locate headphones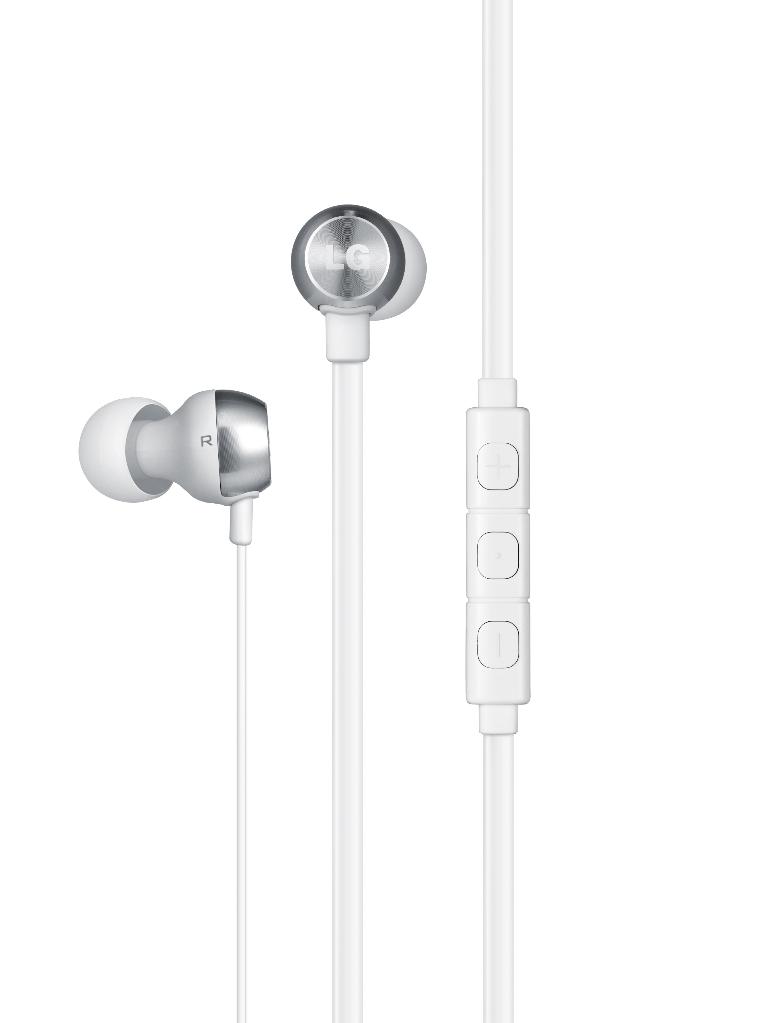
[left=79, top=0, right=534, bottom=1022]
